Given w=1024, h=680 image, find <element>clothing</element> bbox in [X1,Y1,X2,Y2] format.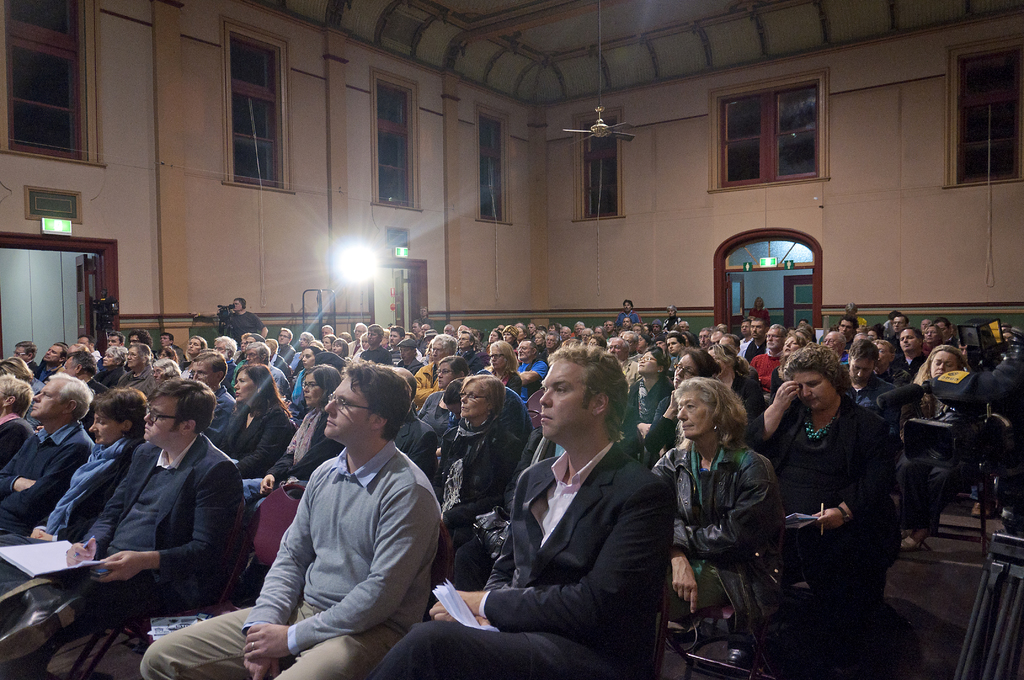
[414,395,454,426].
